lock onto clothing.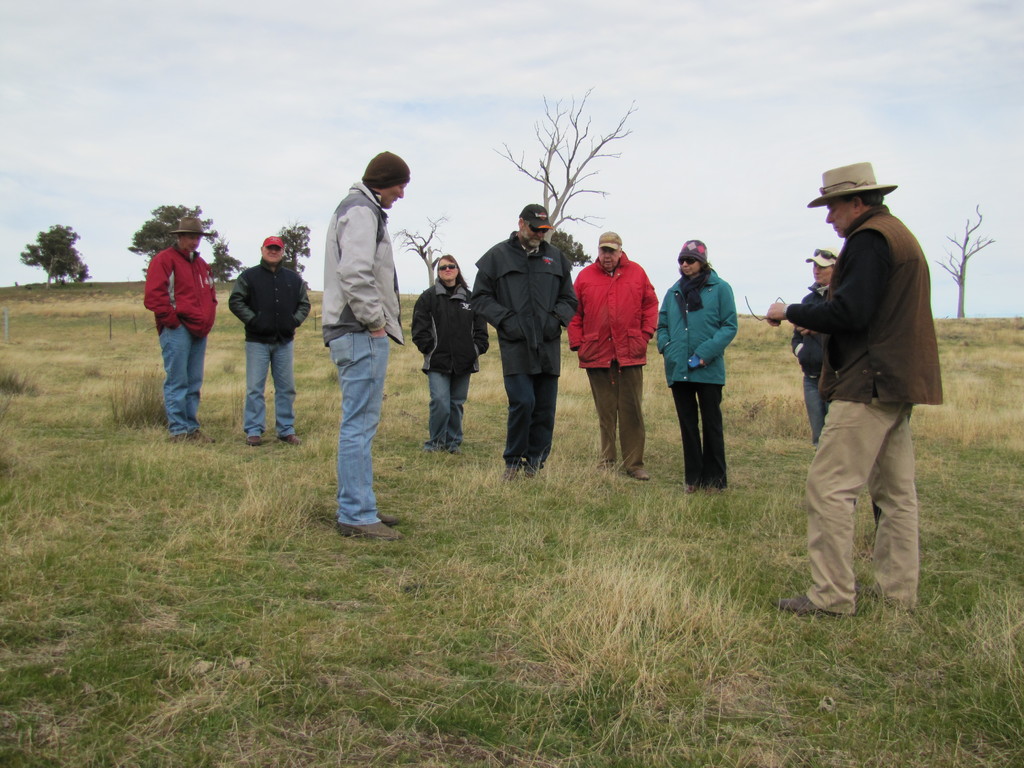
Locked: (570,250,660,468).
